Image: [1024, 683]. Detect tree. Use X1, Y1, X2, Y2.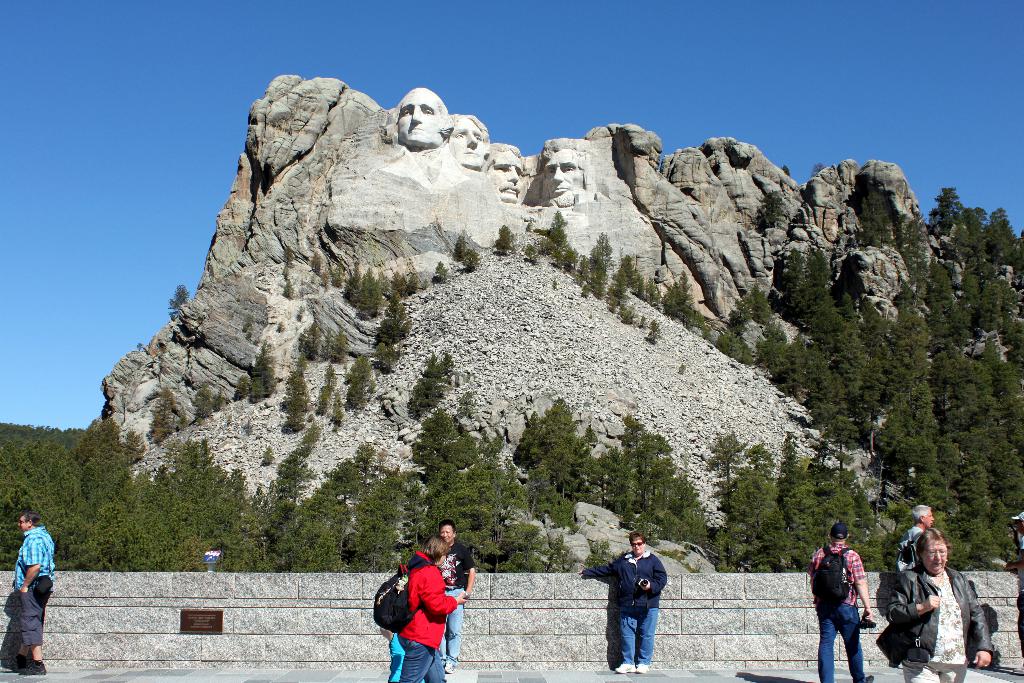
947, 180, 1005, 272.
